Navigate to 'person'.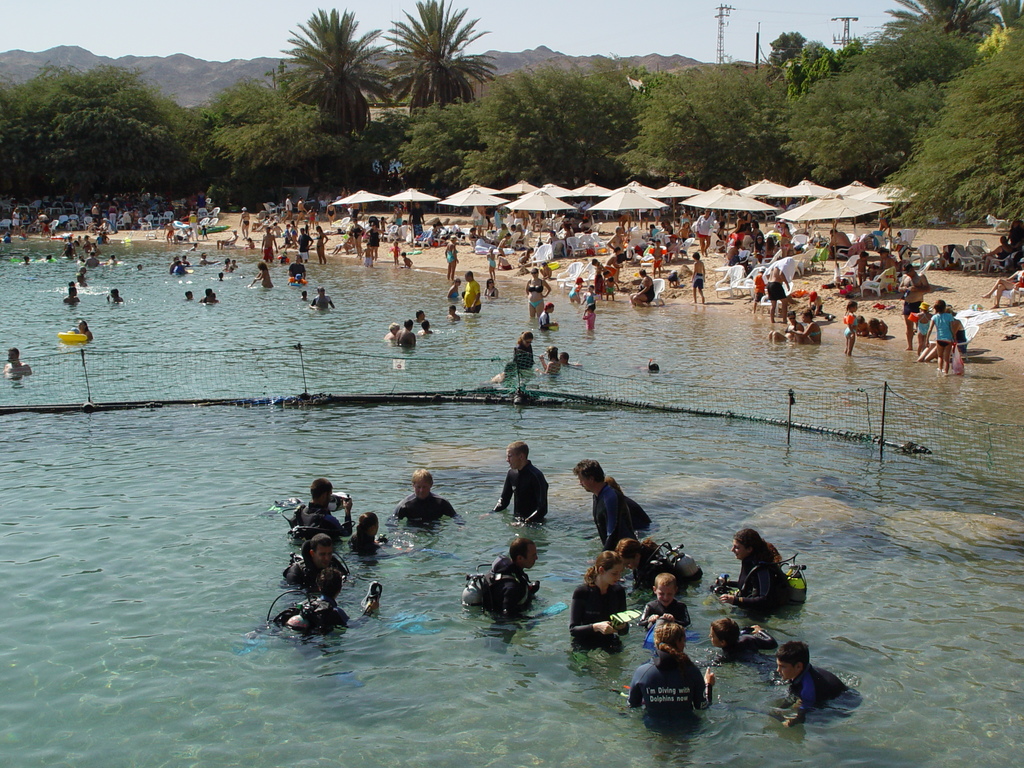
Navigation target: bbox=[488, 252, 492, 275].
